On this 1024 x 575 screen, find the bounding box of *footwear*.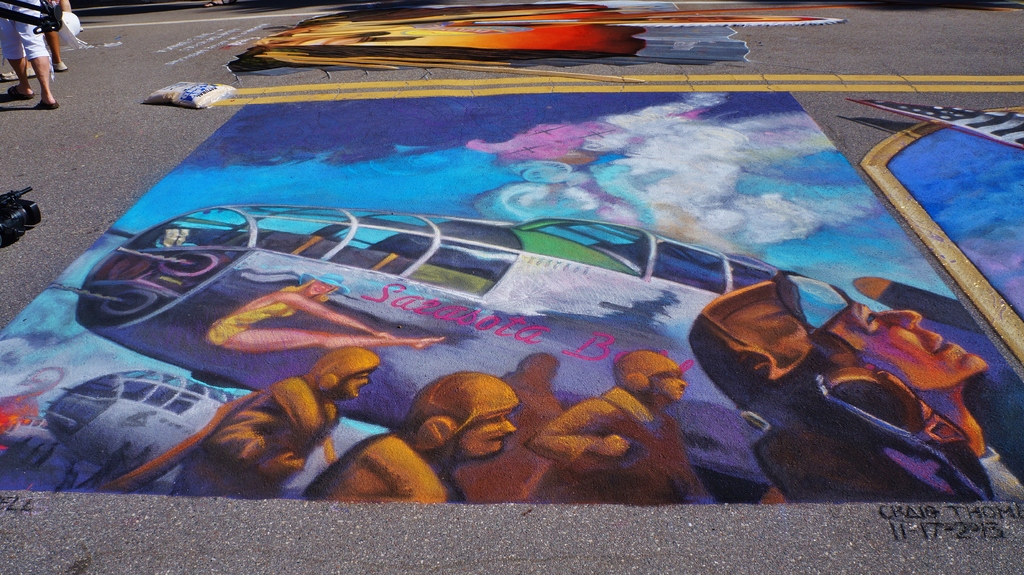
Bounding box: (40, 98, 58, 110).
